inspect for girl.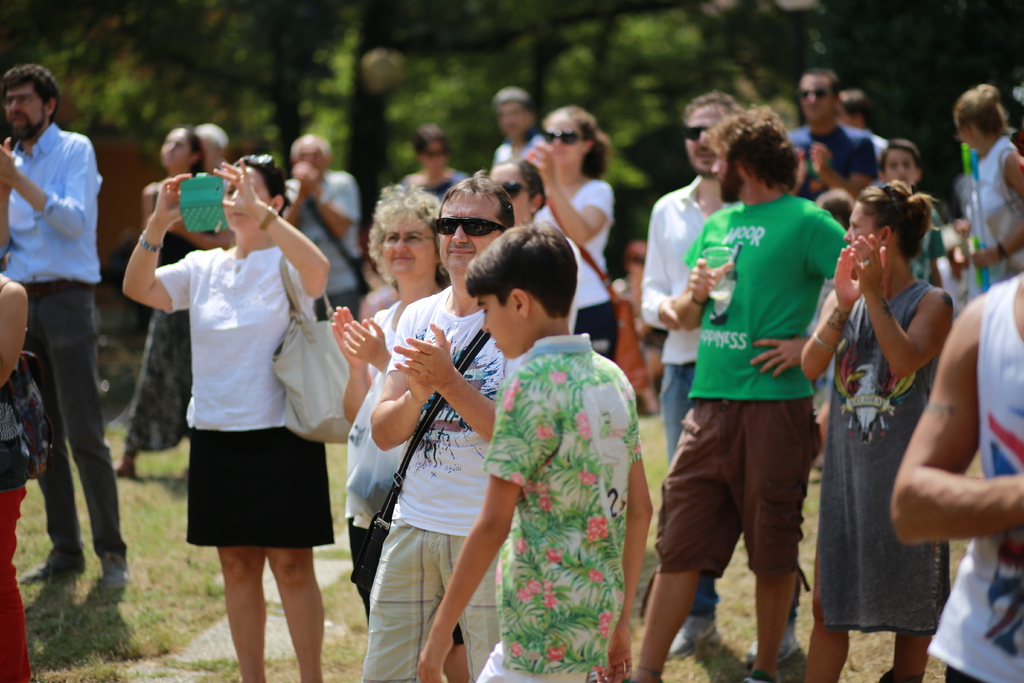
Inspection: [left=874, top=138, right=941, bottom=277].
